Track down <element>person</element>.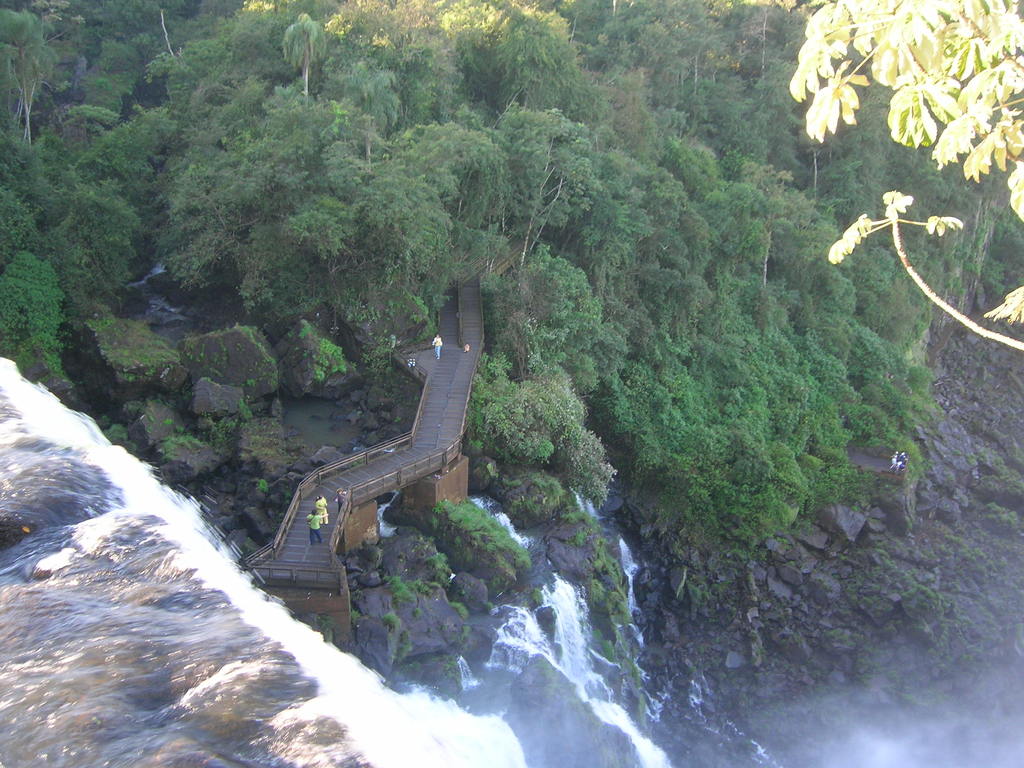
Tracked to detection(888, 451, 898, 471).
